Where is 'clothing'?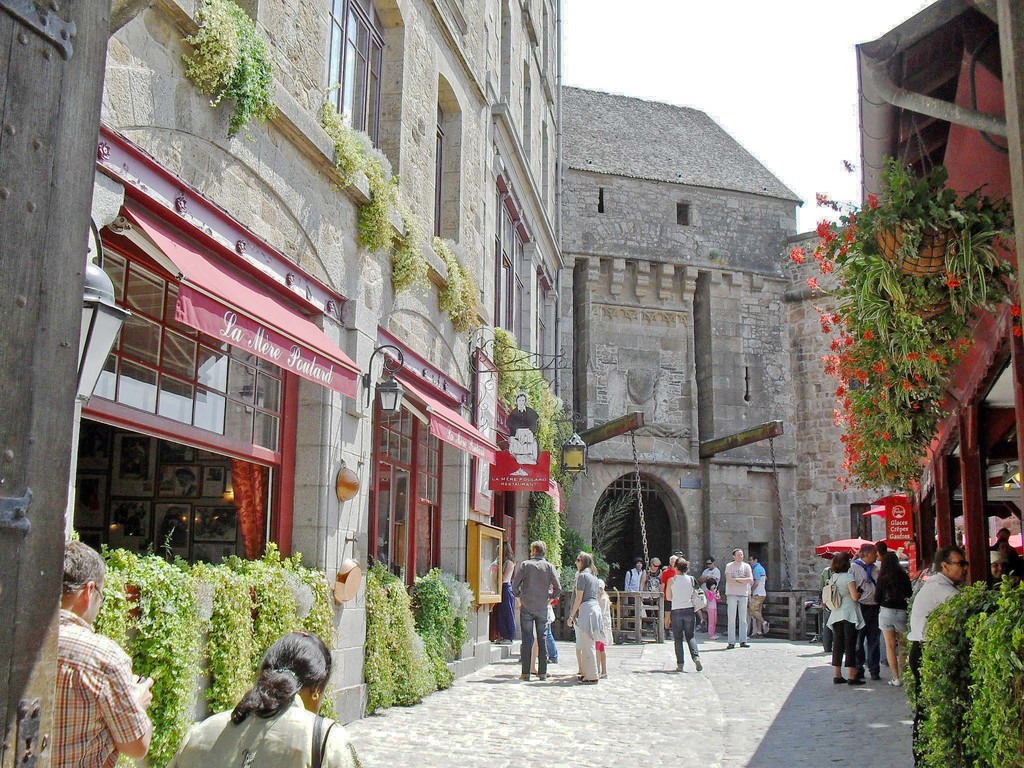
{"x1": 170, "y1": 691, "x2": 364, "y2": 767}.
